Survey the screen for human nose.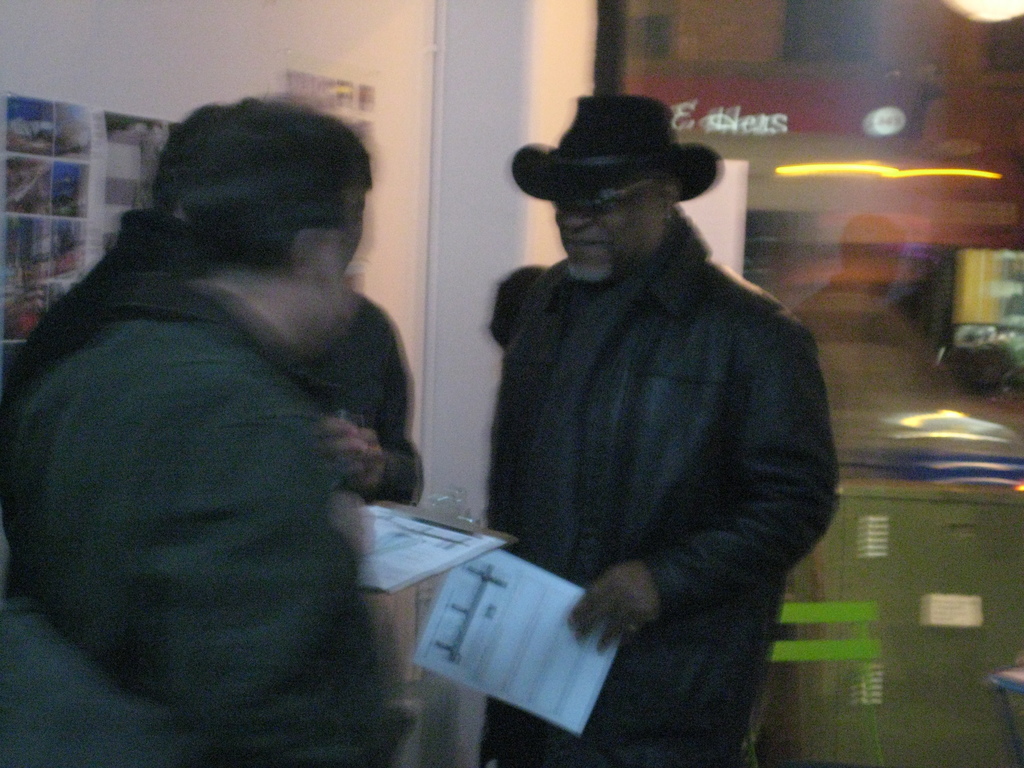
Survey found: pyautogui.locateOnScreen(563, 196, 595, 234).
